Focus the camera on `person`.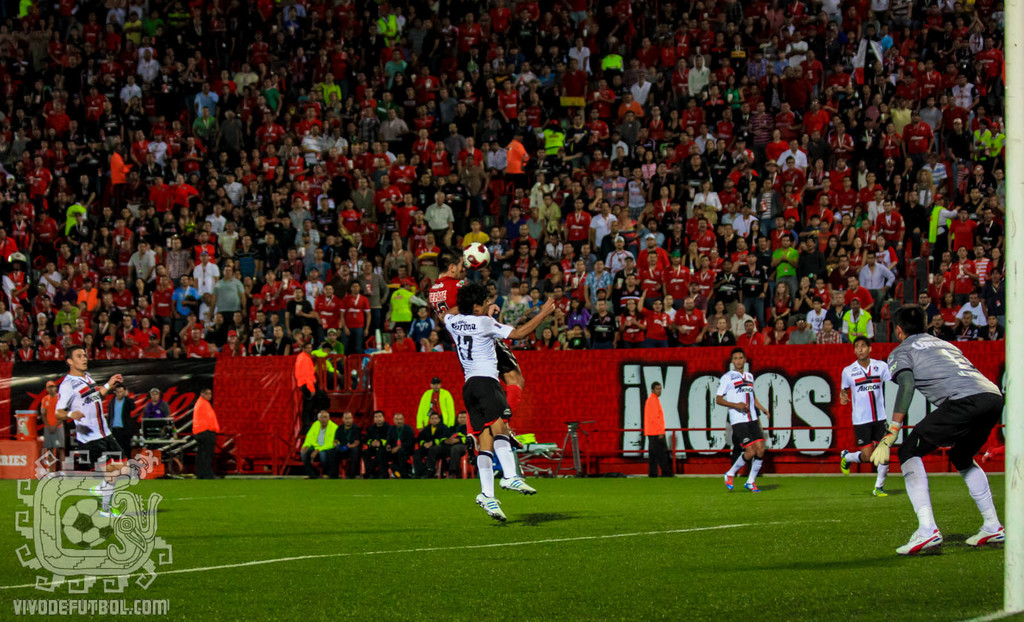
Focus region: (445,278,553,513).
